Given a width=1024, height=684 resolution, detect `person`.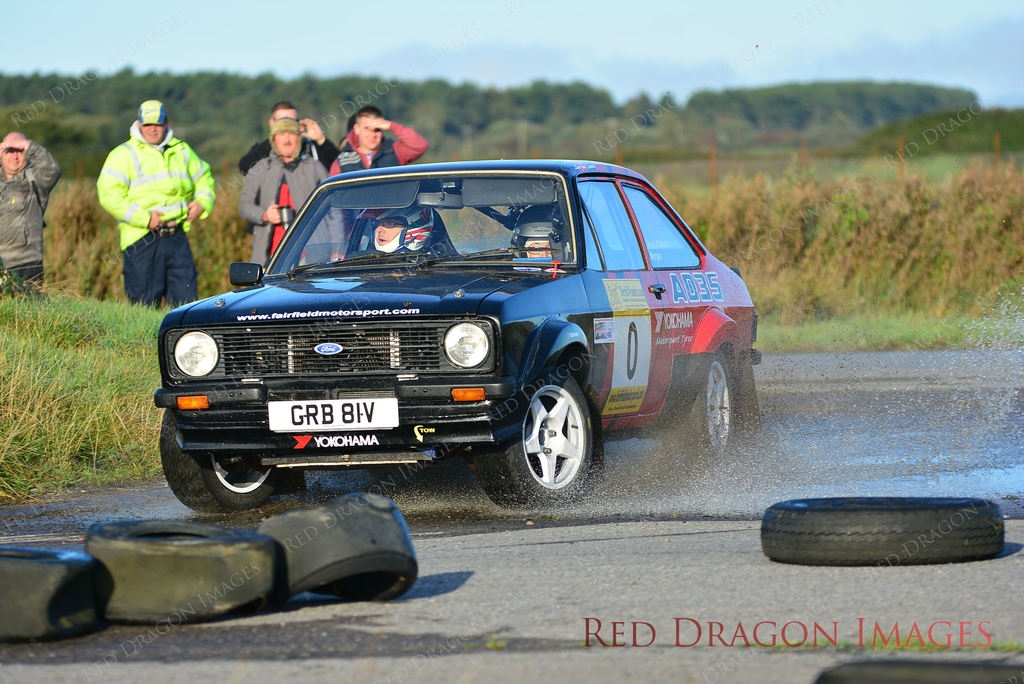
(left=97, top=104, right=206, bottom=319).
